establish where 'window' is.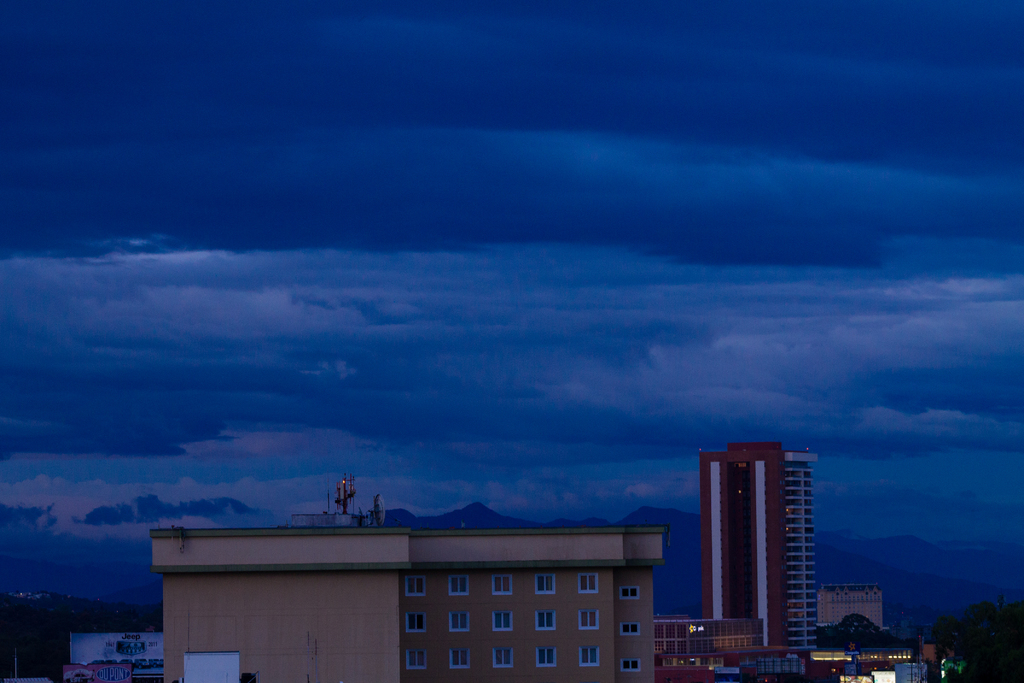
Established at [x1=446, y1=575, x2=468, y2=597].
